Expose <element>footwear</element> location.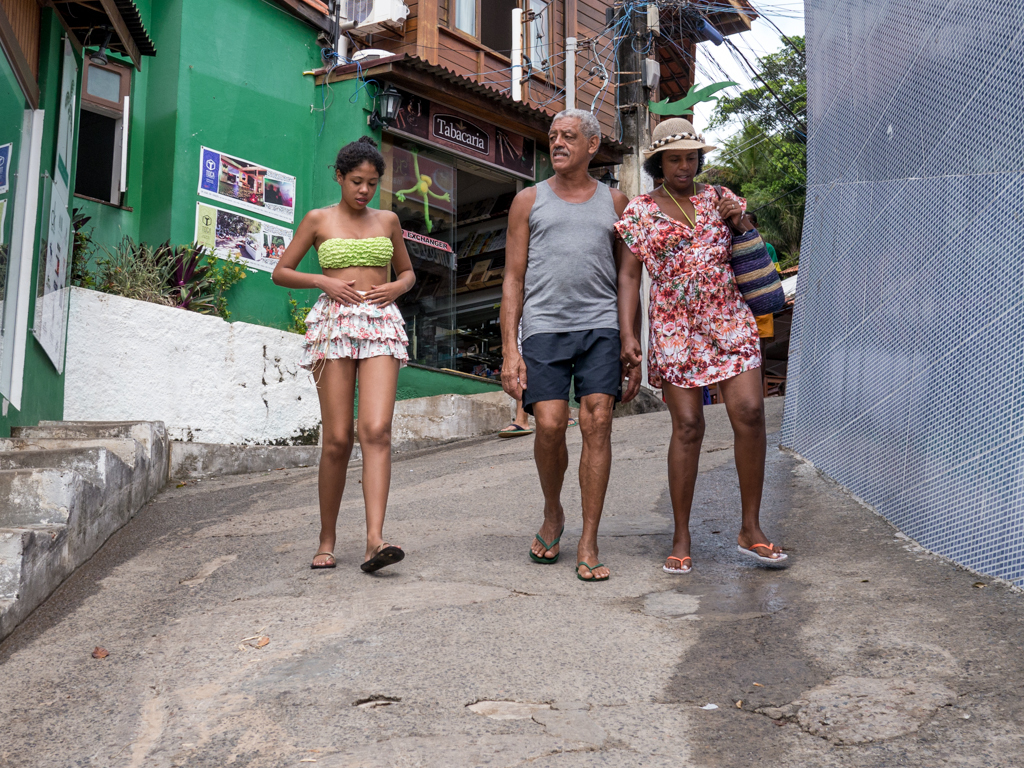
Exposed at crop(309, 554, 339, 569).
